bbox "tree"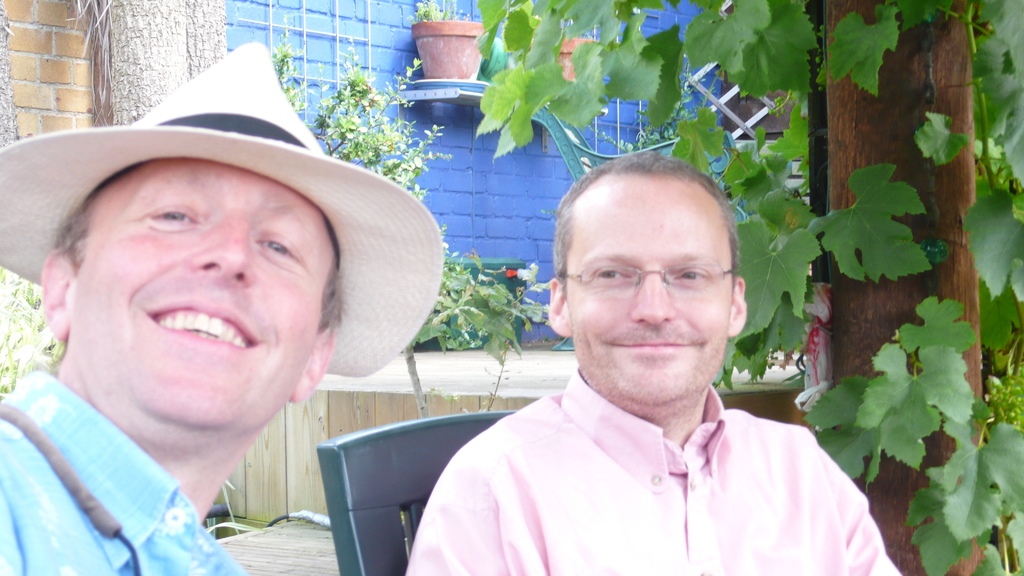
box(476, 0, 1023, 575)
